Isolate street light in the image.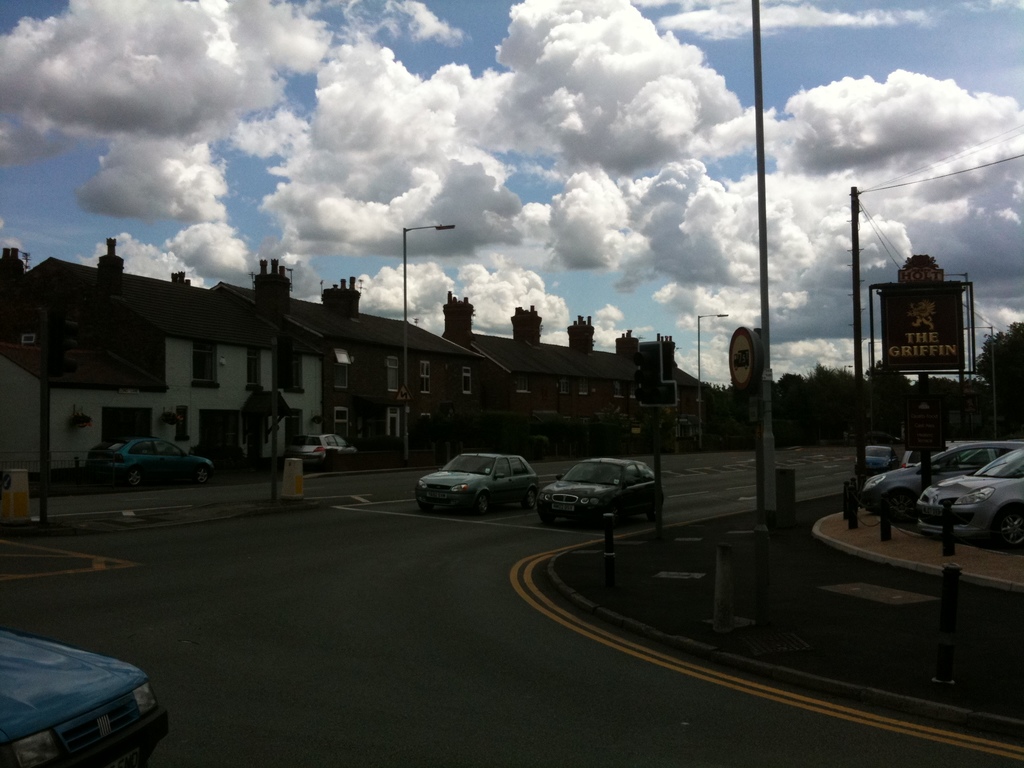
Isolated region: pyautogui.locateOnScreen(695, 312, 727, 451).
